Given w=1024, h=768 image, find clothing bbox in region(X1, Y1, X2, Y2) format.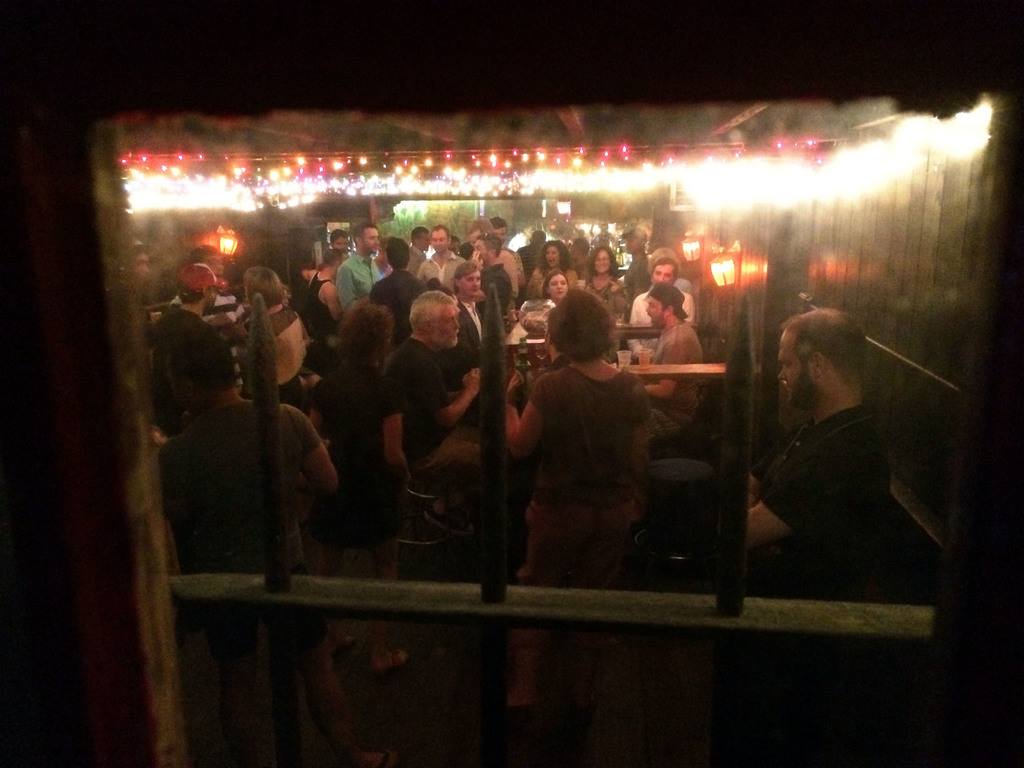
region(337, 252, 384, 310).
